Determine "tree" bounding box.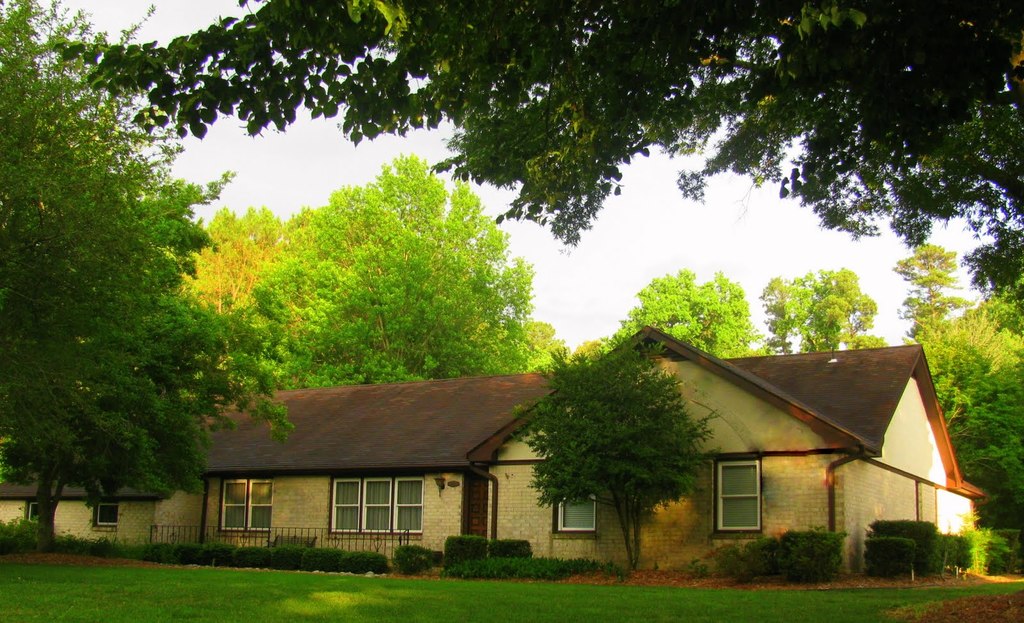
Determined: 481,312,572,374.
